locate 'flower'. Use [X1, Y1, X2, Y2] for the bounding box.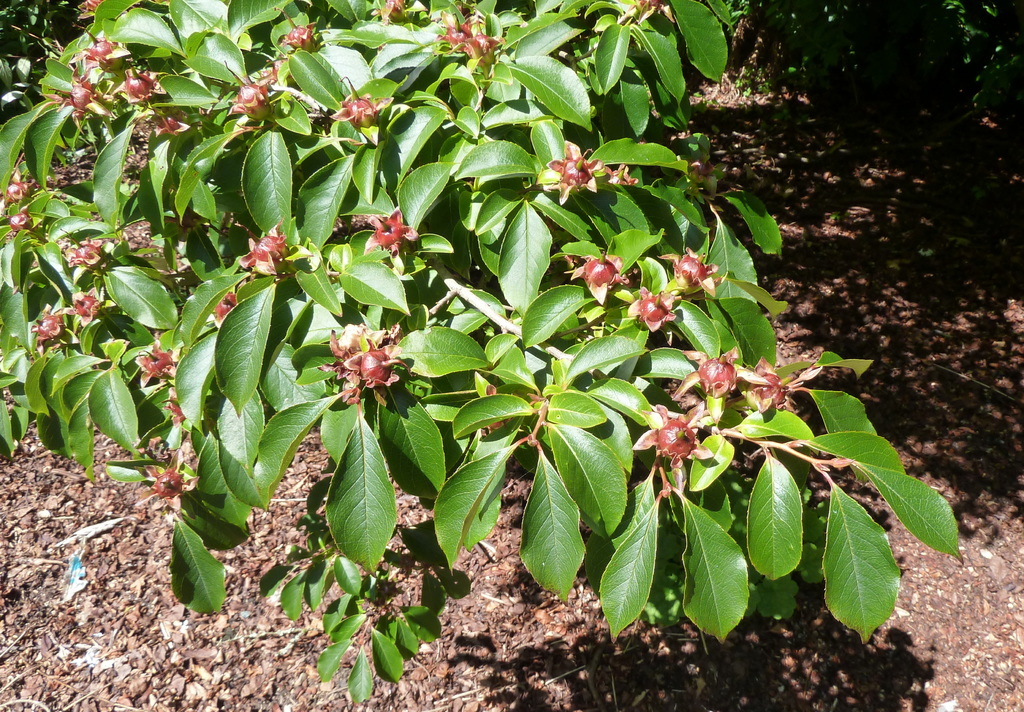
[45, 67, 120, 133].
